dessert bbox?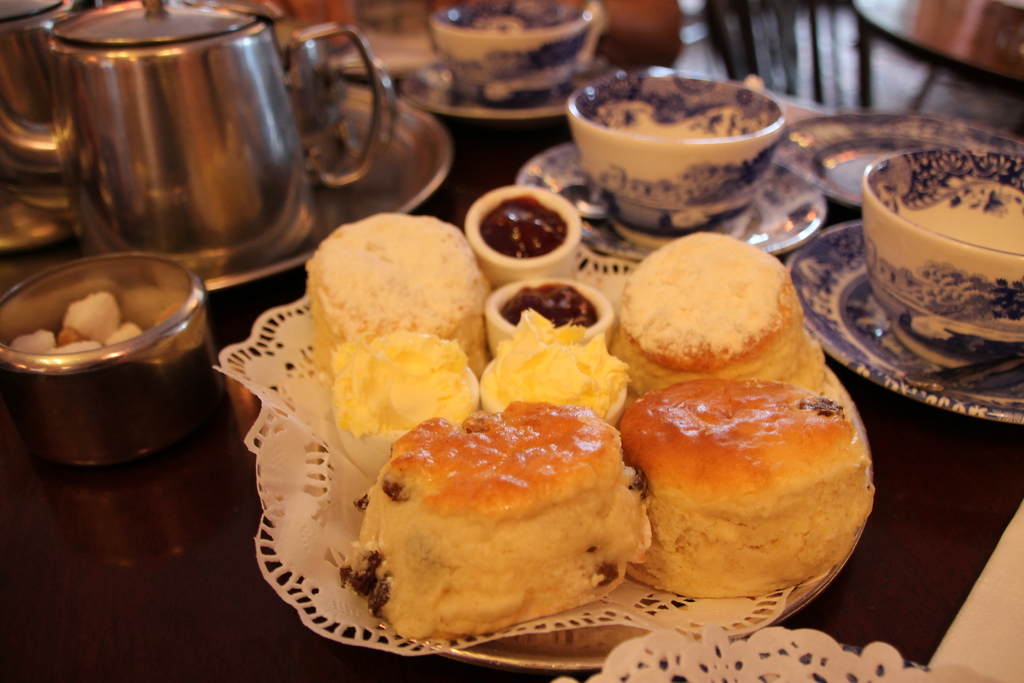
610/368/874/621
